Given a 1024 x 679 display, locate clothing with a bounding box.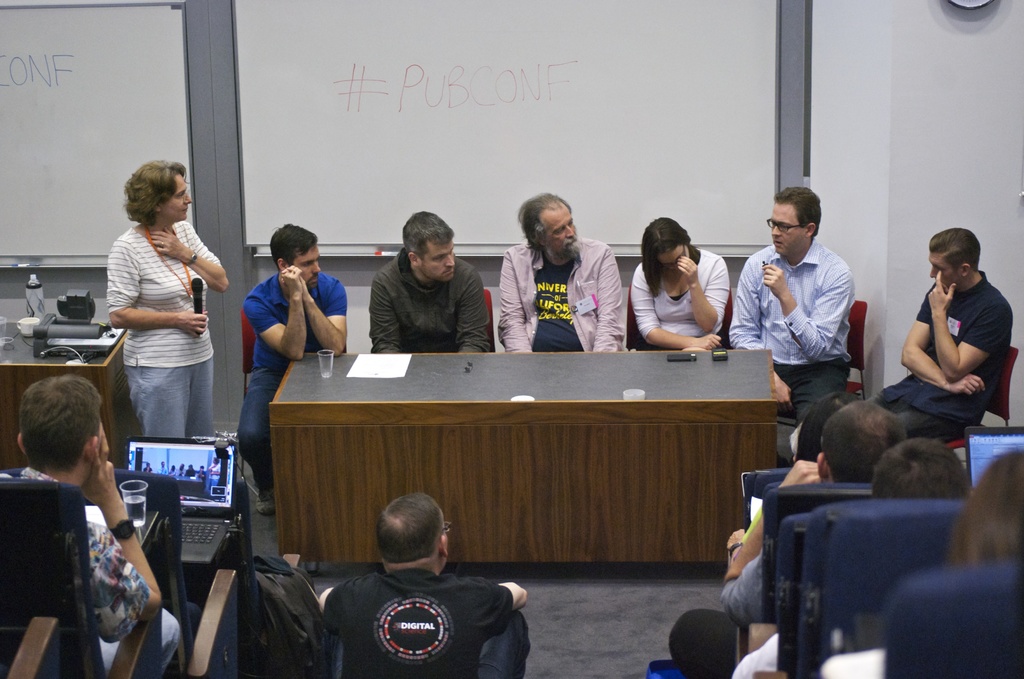
Located: Rect(820, 651, 883, 678).
